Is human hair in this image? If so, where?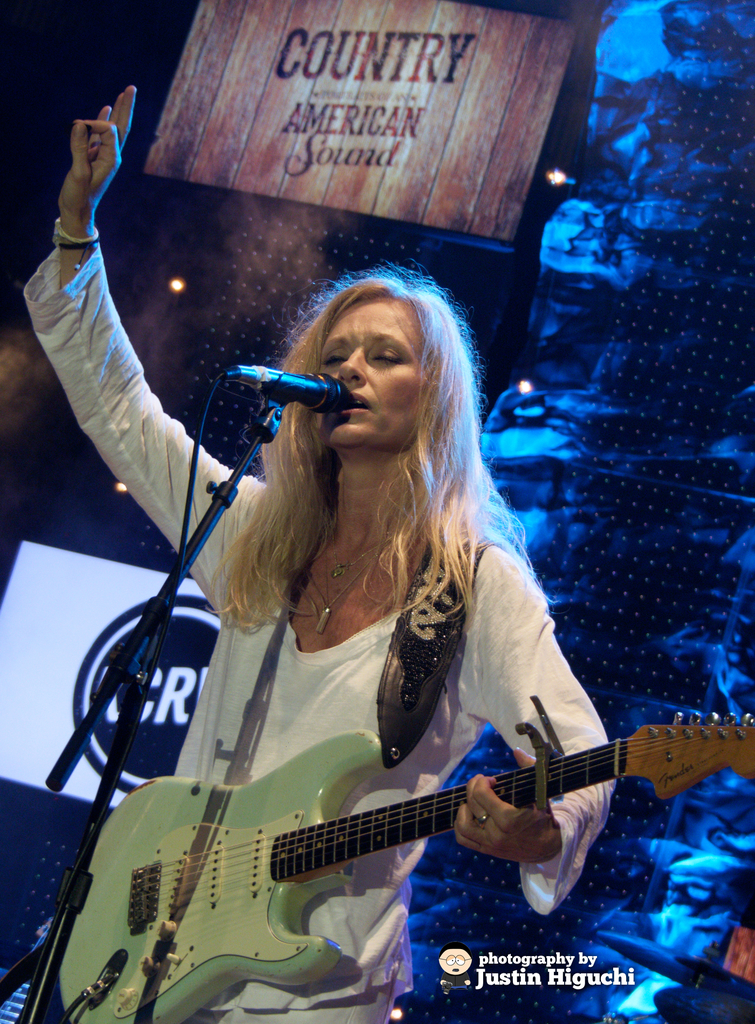
Yes, at [194, 270, 511, 678].
